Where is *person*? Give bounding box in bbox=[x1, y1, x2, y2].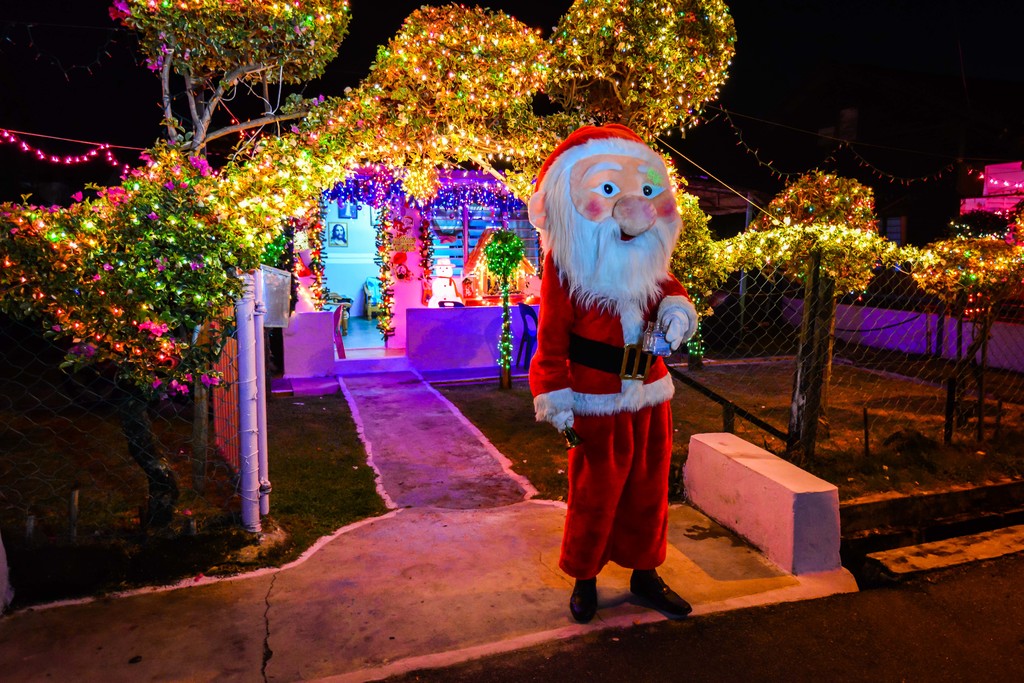
bbox=[525, 94, 712, 647].
